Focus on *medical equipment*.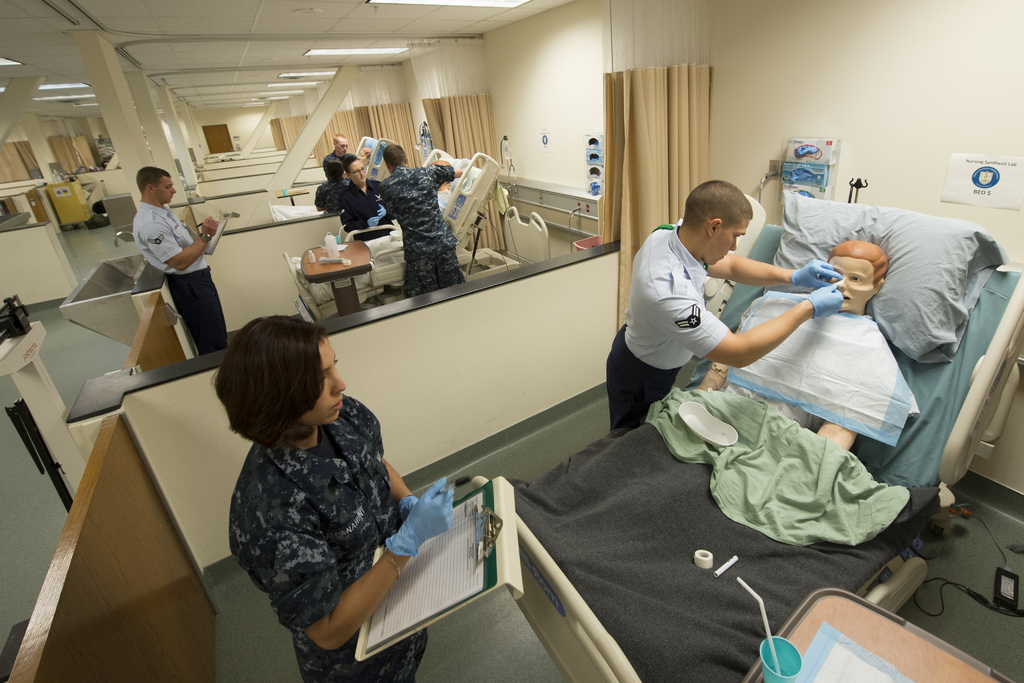
Focused at 299,243,371,324.
